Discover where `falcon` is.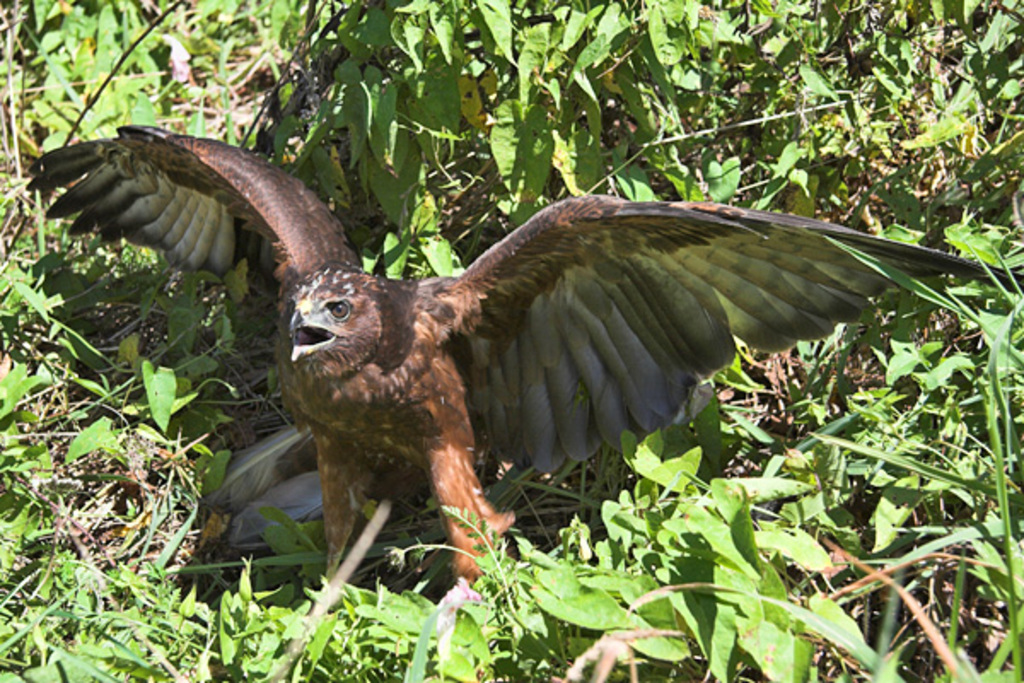
Discovered at BBox(19, 123, 986, 586).
